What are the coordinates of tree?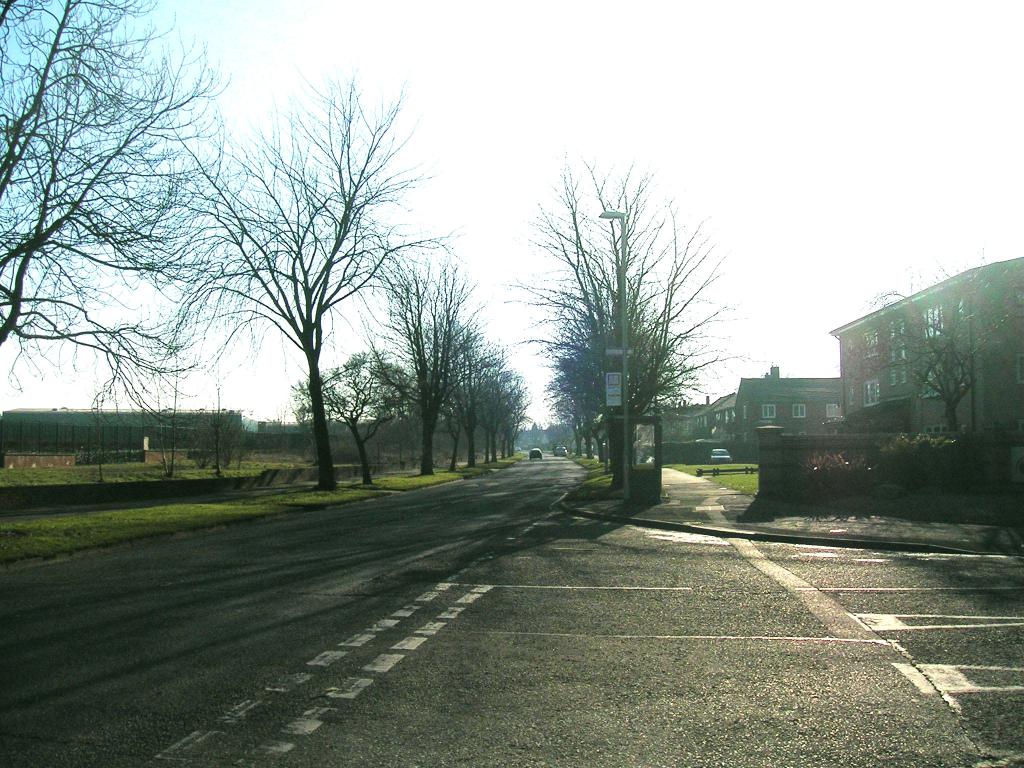
{"x1": 0, "y1": 0, "x2": 280, "y2": 458}.
